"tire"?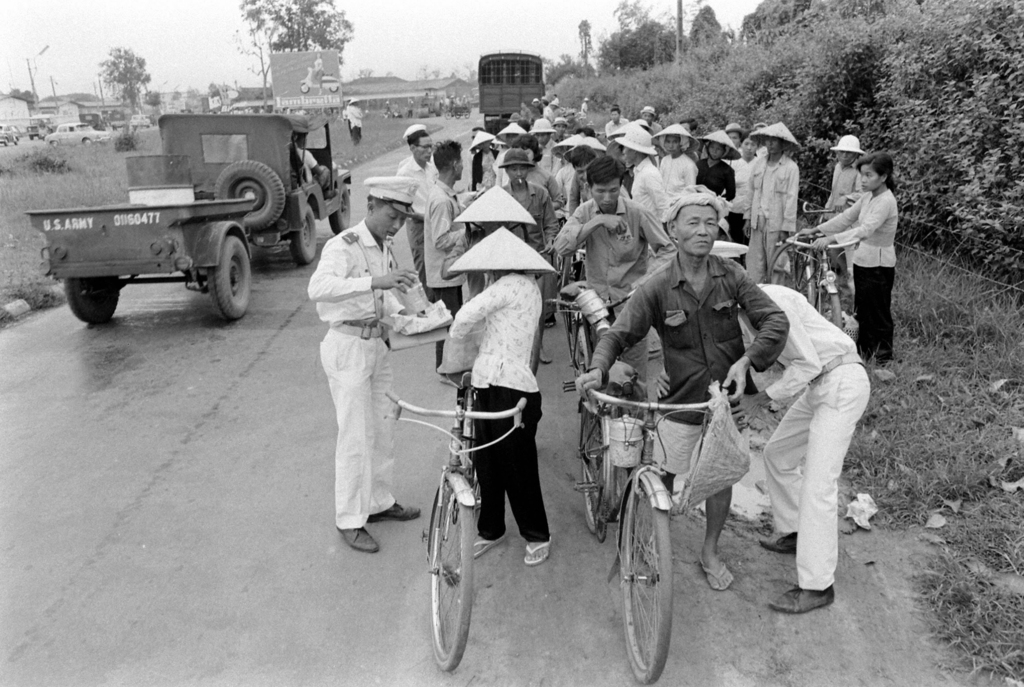
BBox(484, 117, 489, 133)
